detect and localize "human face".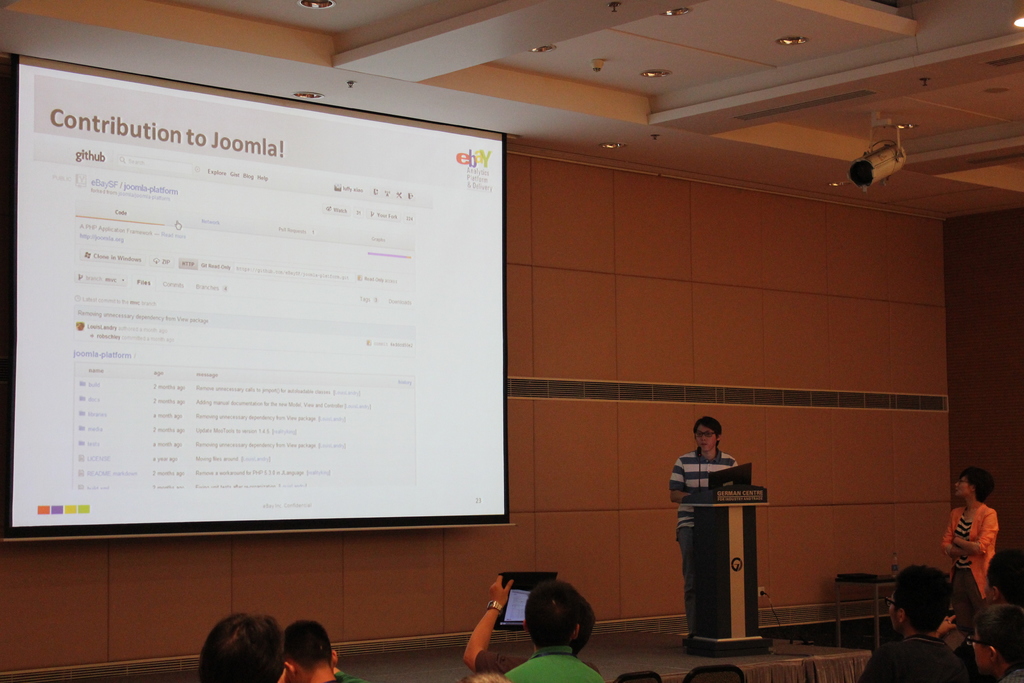
Localized at bbox=(696, 426, 717, 452).
